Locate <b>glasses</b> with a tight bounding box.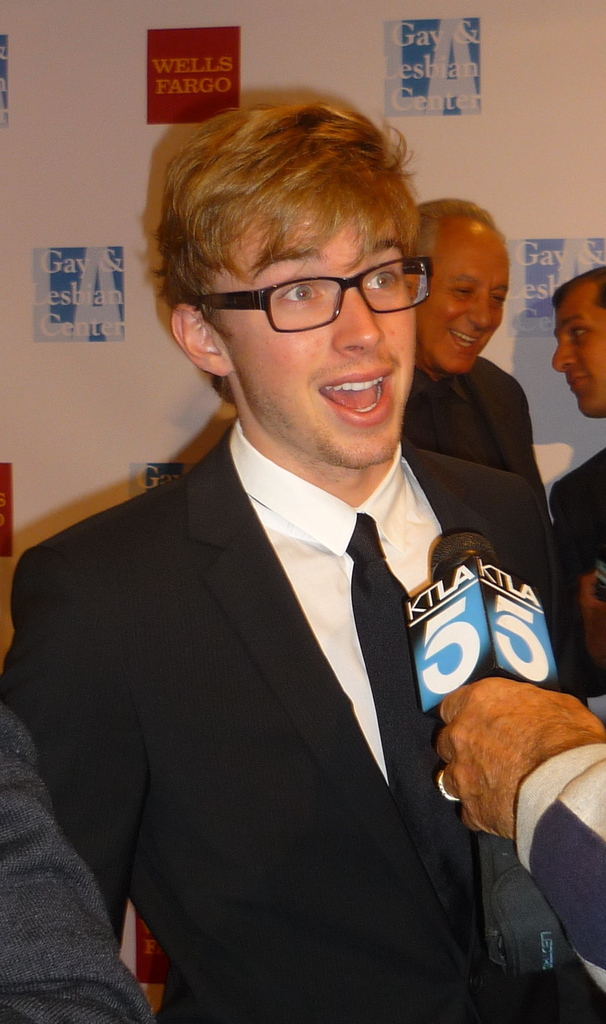
x1=172, y1=248, x2=440, y2=340.
